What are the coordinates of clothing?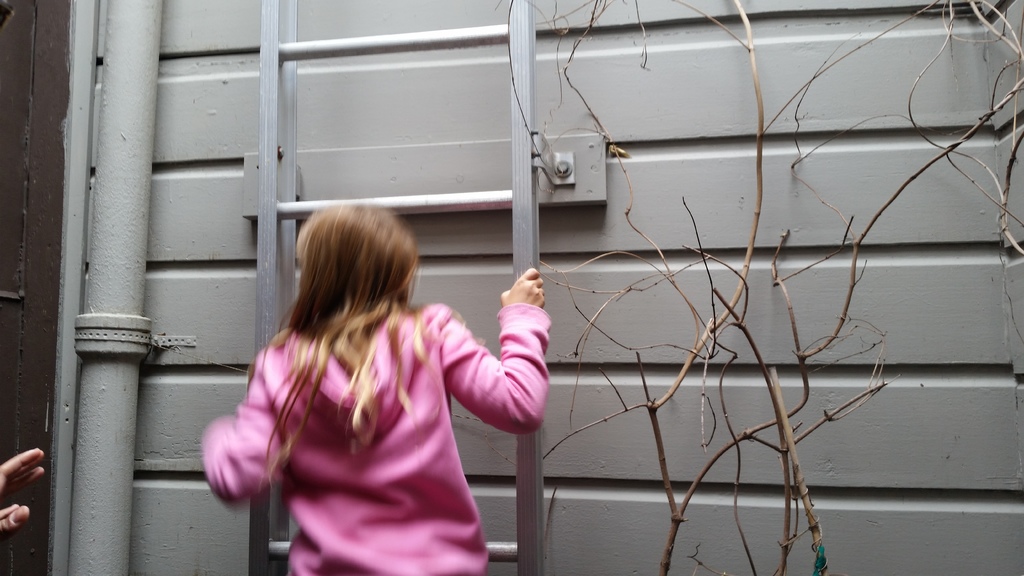
locate(208, 295, 552, 575).
